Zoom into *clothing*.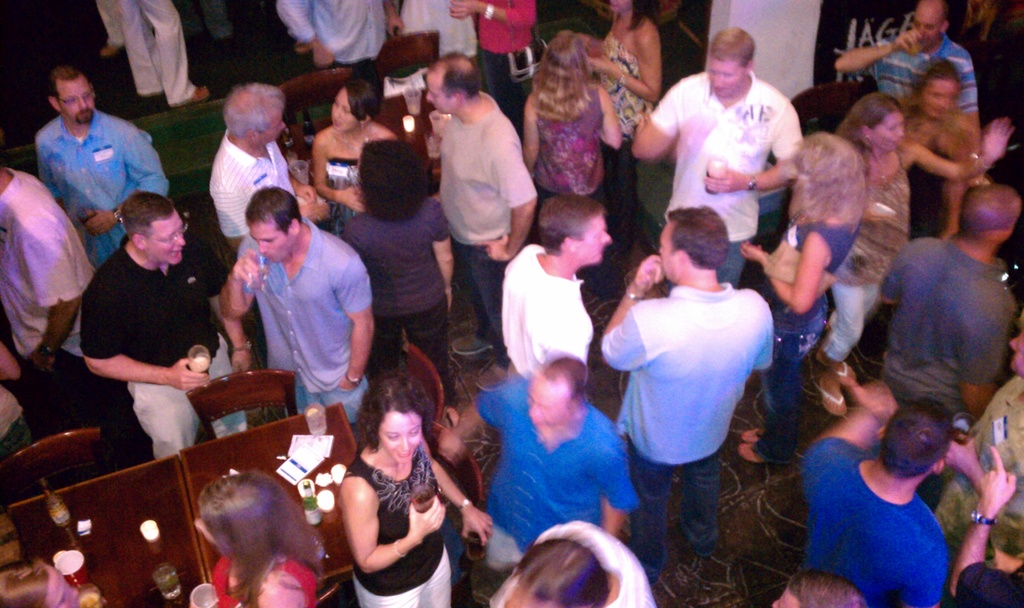
Zoom target: box(230, 229, 373, 438).
